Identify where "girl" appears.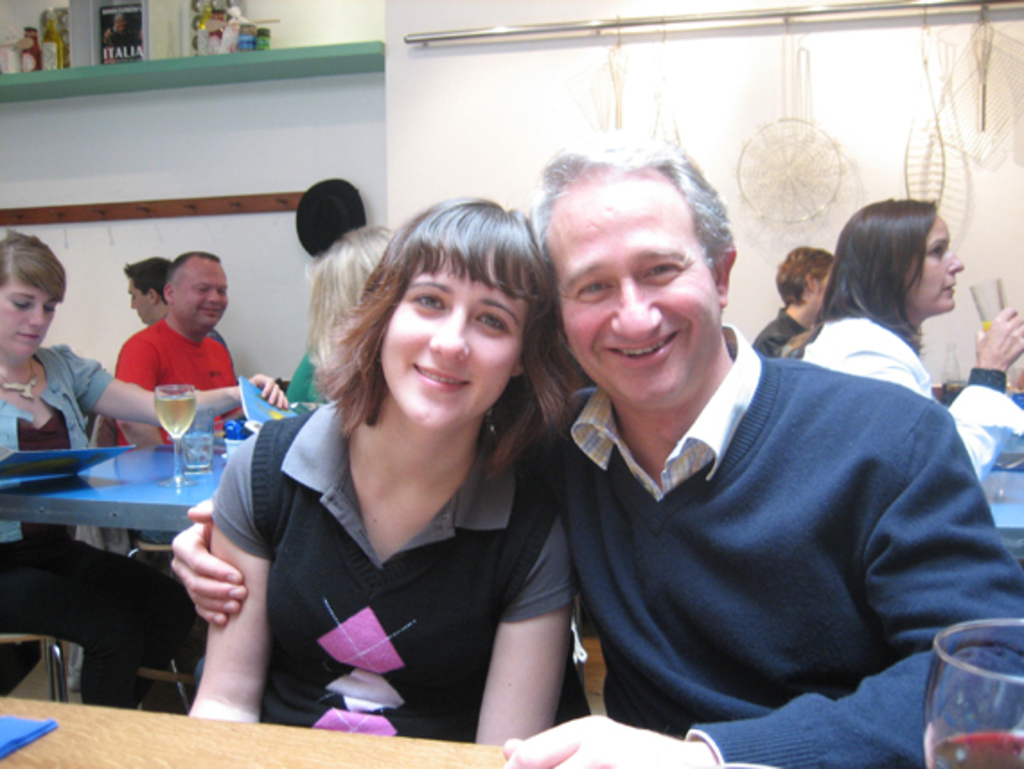
Appears at rect(189, 192, 575, 751).
